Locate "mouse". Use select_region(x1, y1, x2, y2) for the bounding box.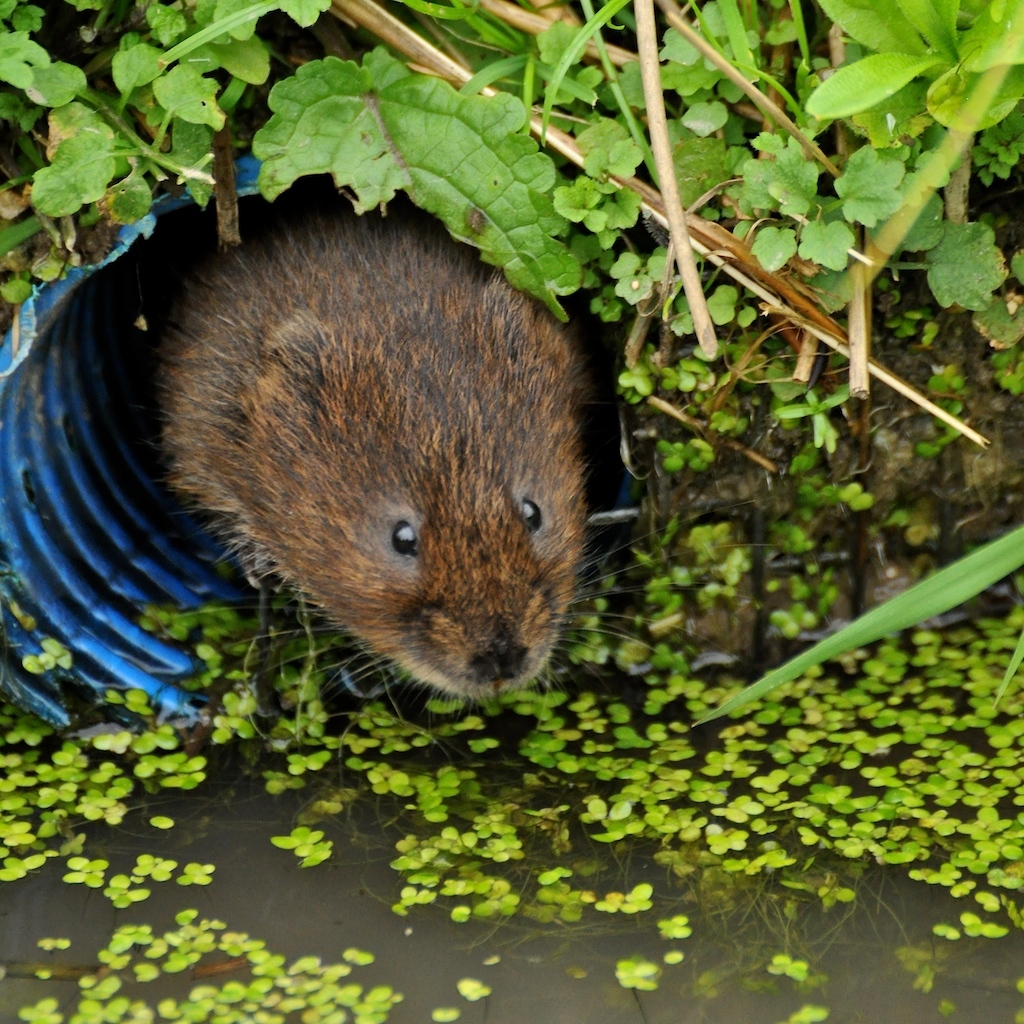
select_region(147, 195, 757, 702).
